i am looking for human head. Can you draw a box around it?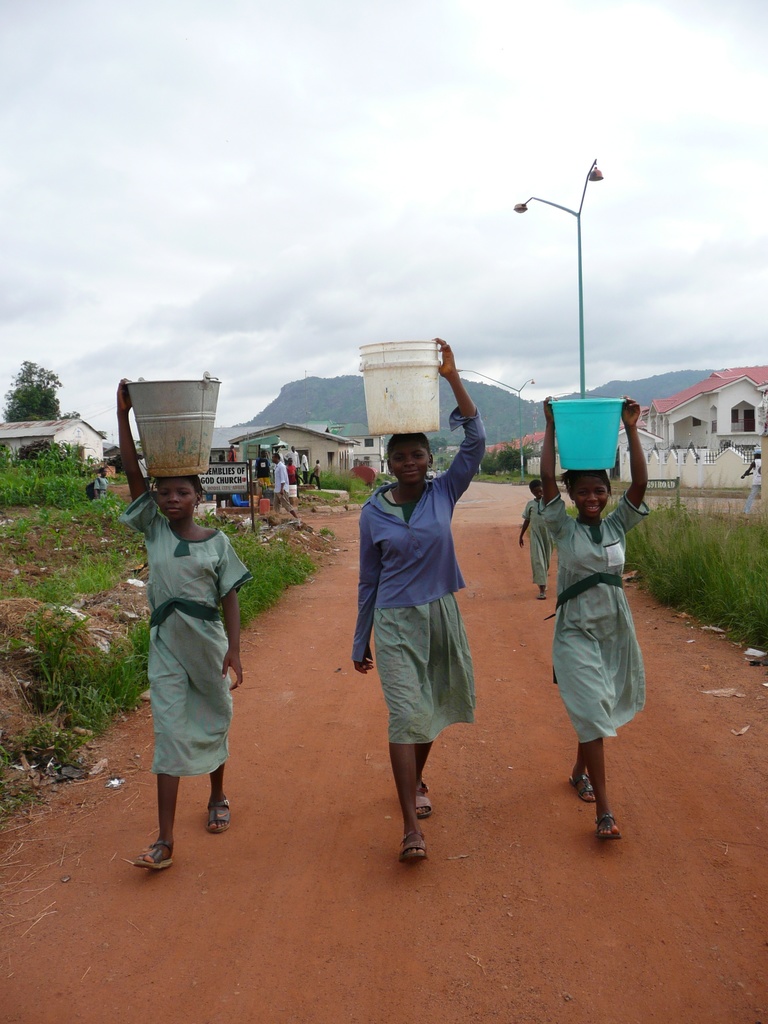
Sure, the bounding box is (557,464,608,522).
